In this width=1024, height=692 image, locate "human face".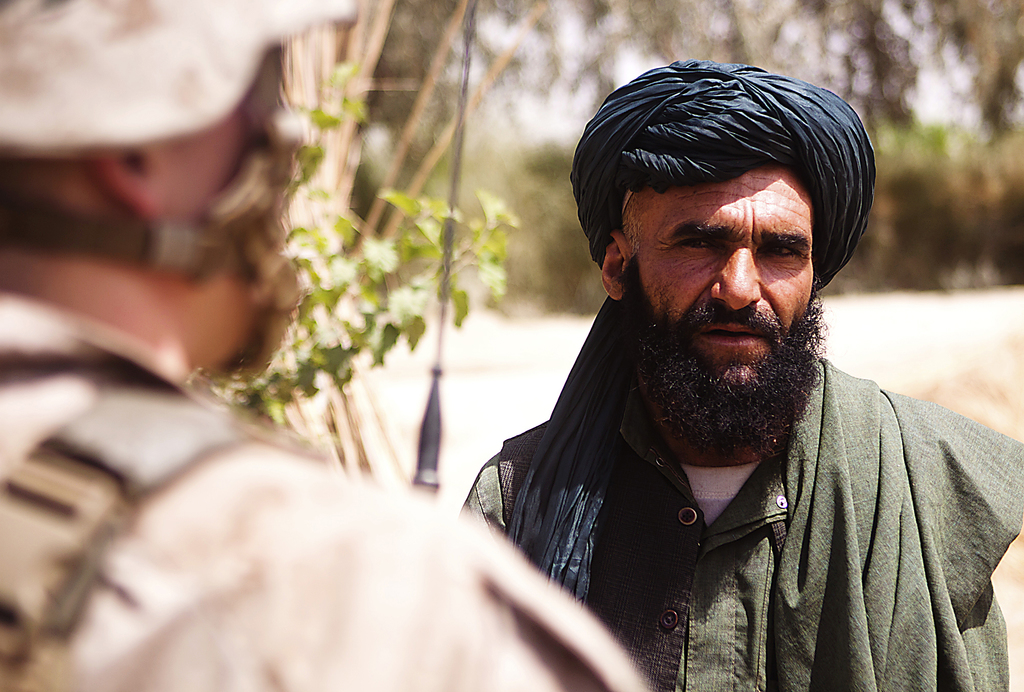
Bounding box: box(628, 168, 812, 388).
